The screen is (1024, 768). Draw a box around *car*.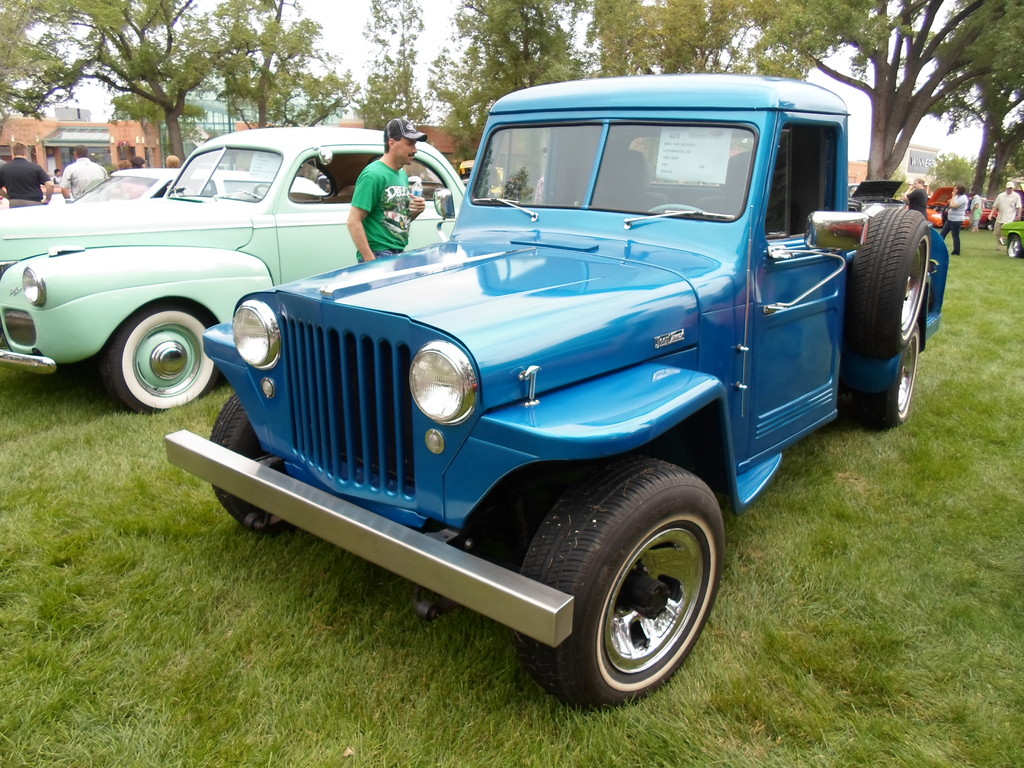
<region>460, 156, 508, 195</region>.
